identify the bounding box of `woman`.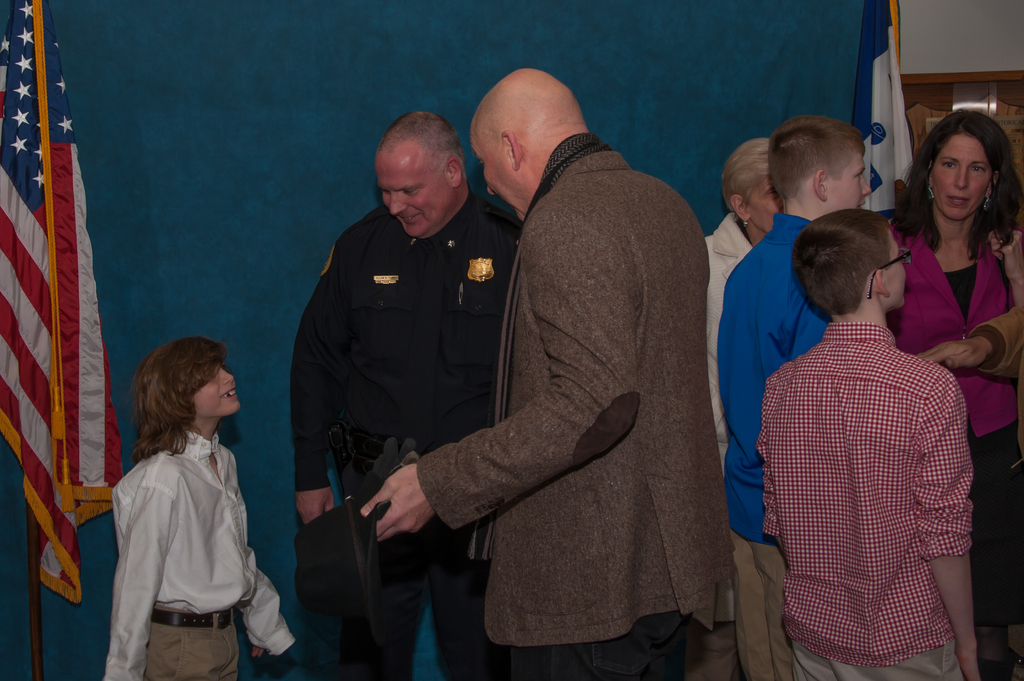
pyautogui.locateOnScreen(883, 110, 1023, 678).
